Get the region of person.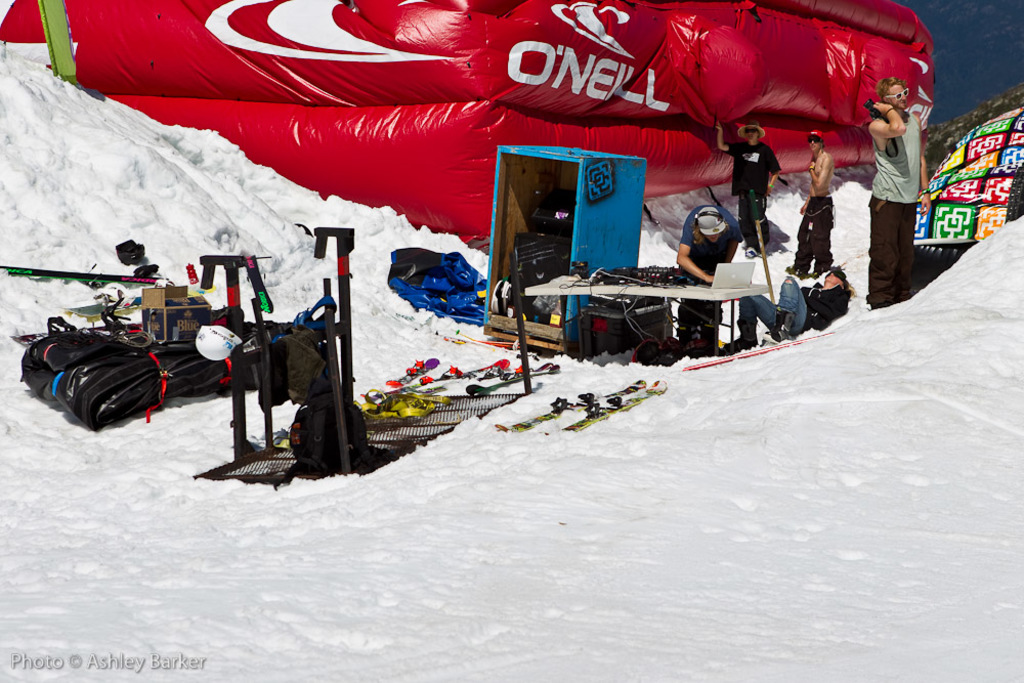
left=788, top=131, right=834, bottom=273.
